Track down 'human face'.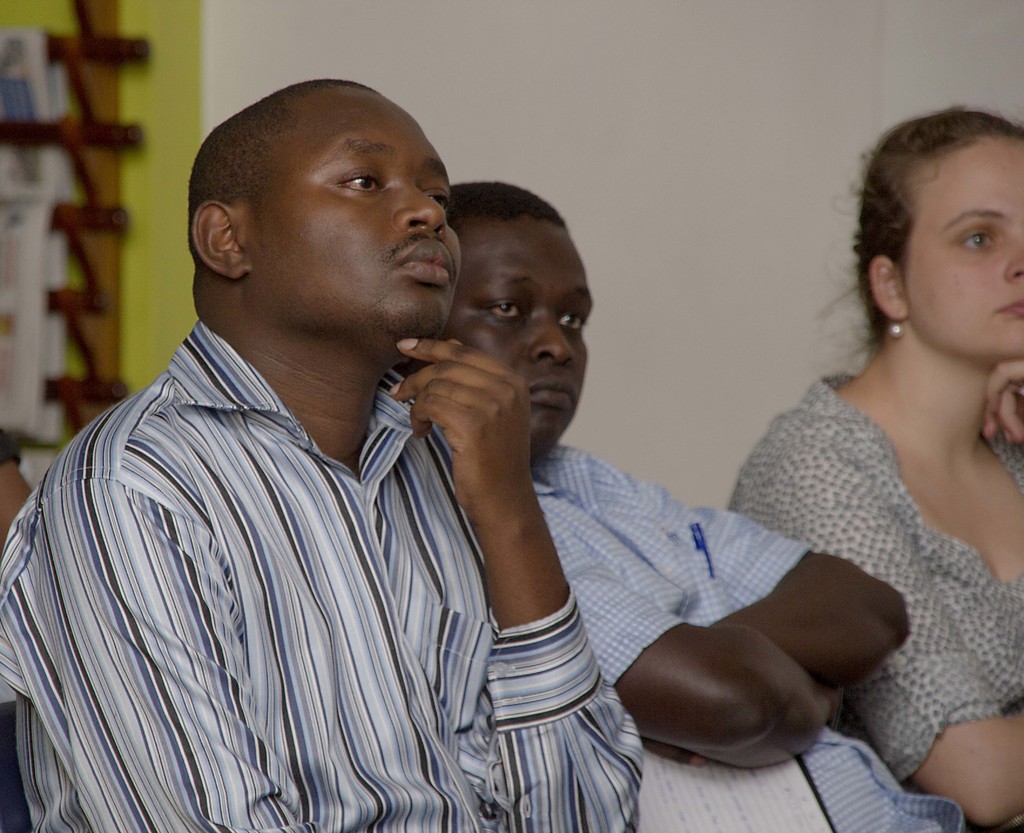
Tracked to pyautogui.locateOnScreen(255, 93, 461, 335).
